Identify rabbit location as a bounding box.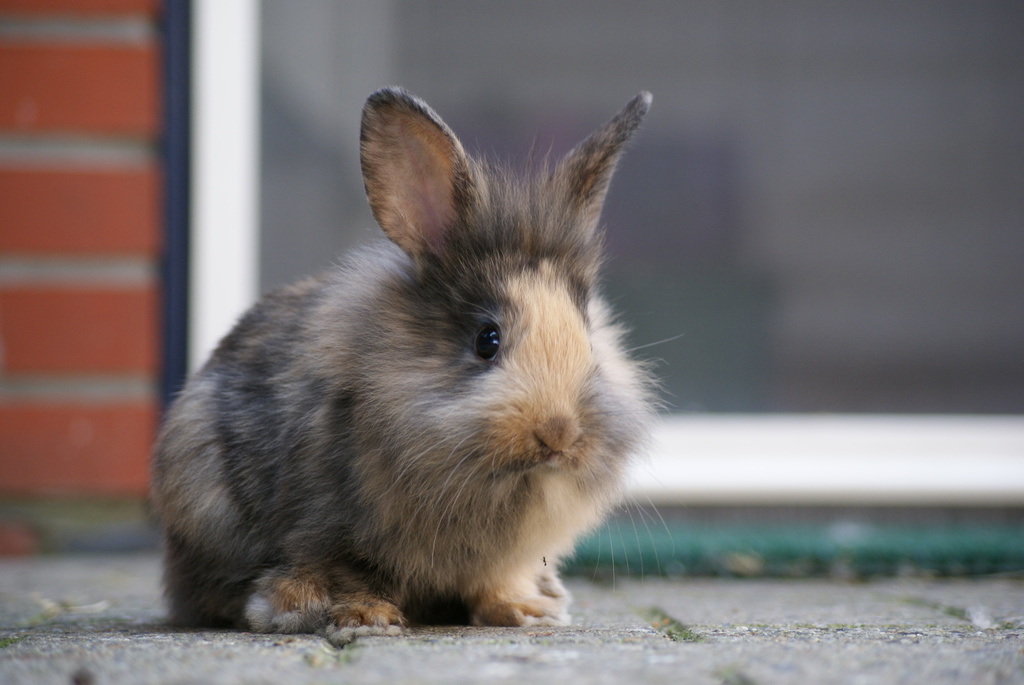
Rect(143, 87, 692, 650).
